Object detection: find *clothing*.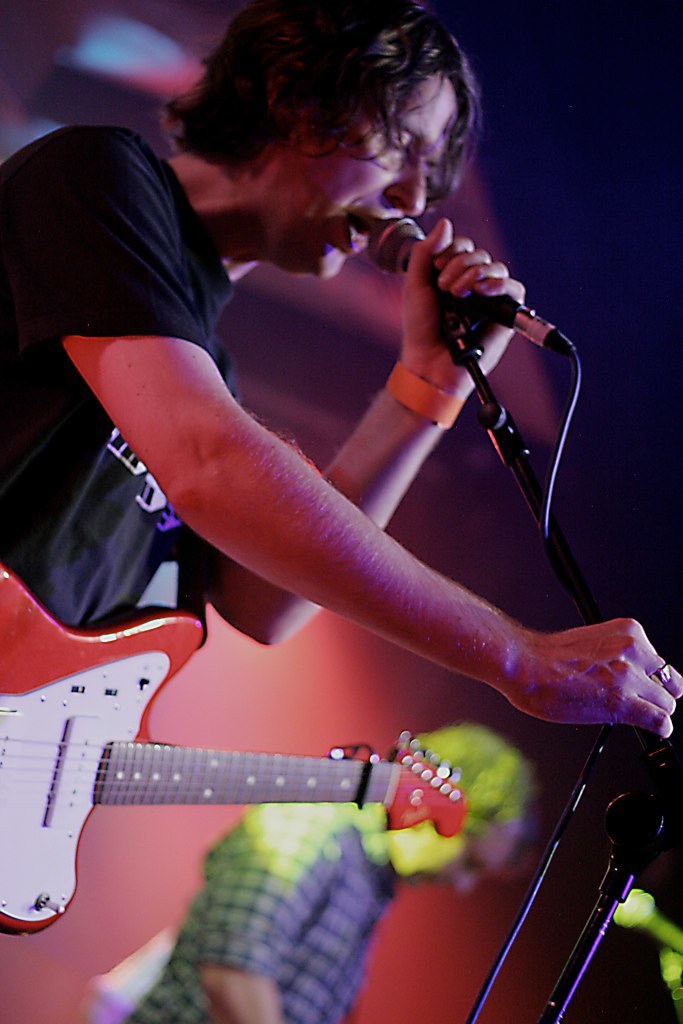
crop(0, 123, 245, 635).
